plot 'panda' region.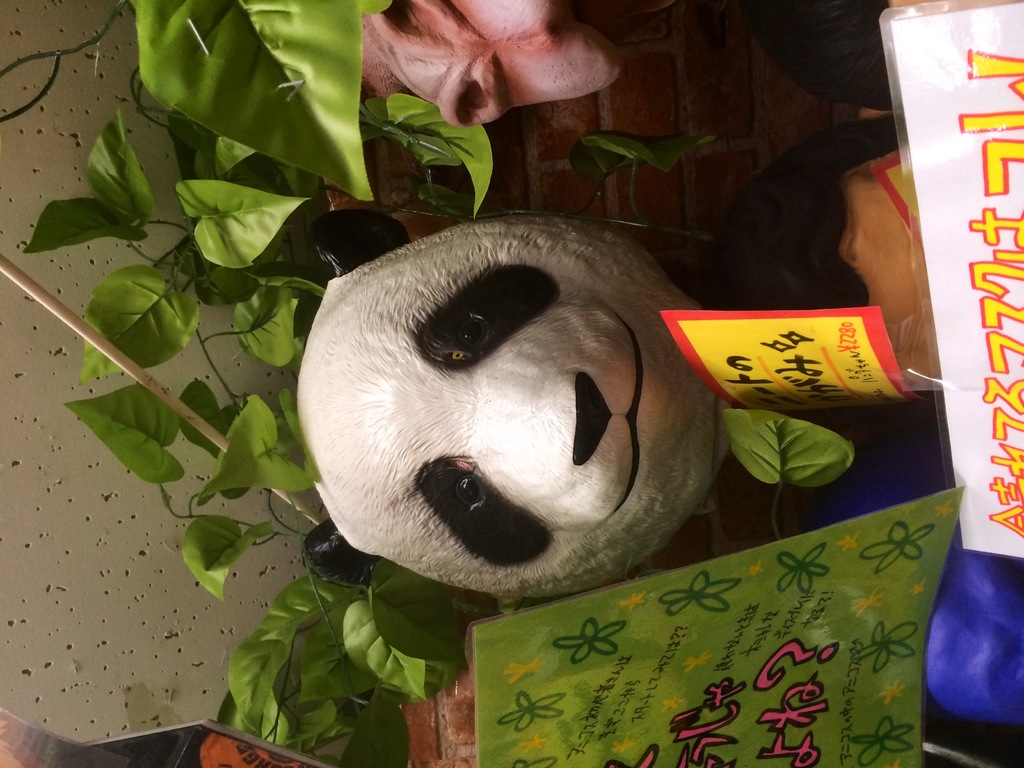
Plotted at detection(295, 206, 730, 605).
